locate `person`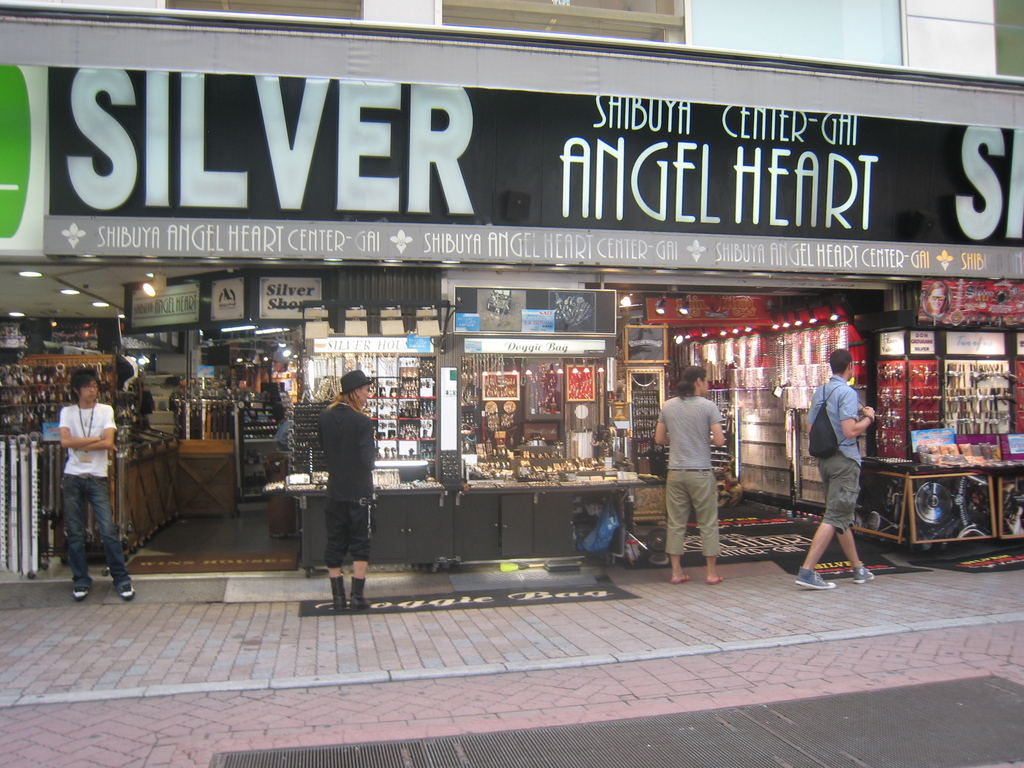
x1=317 y1=370 x2=377 y2=612
